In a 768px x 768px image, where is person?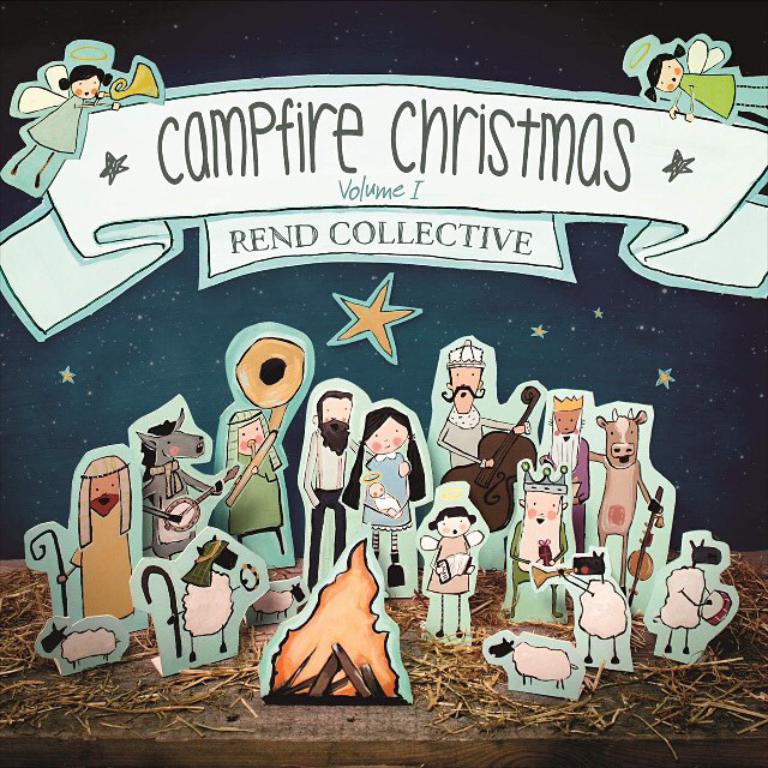
BBox(641, 37, 767, 124).
